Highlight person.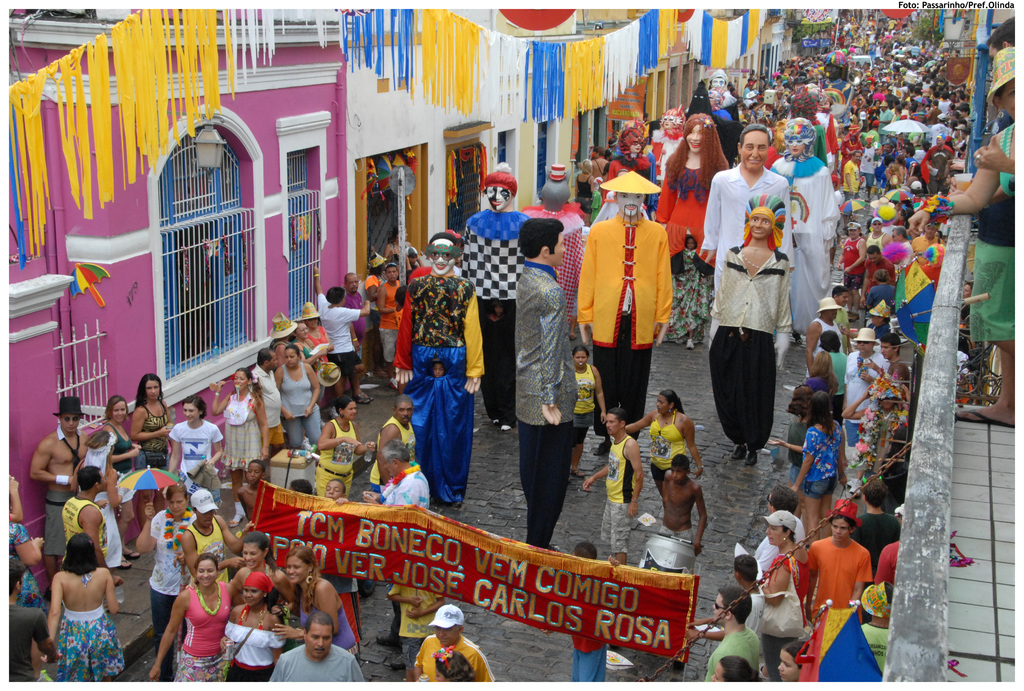
Highlighted region: crop(867, 217, 890, 250).
